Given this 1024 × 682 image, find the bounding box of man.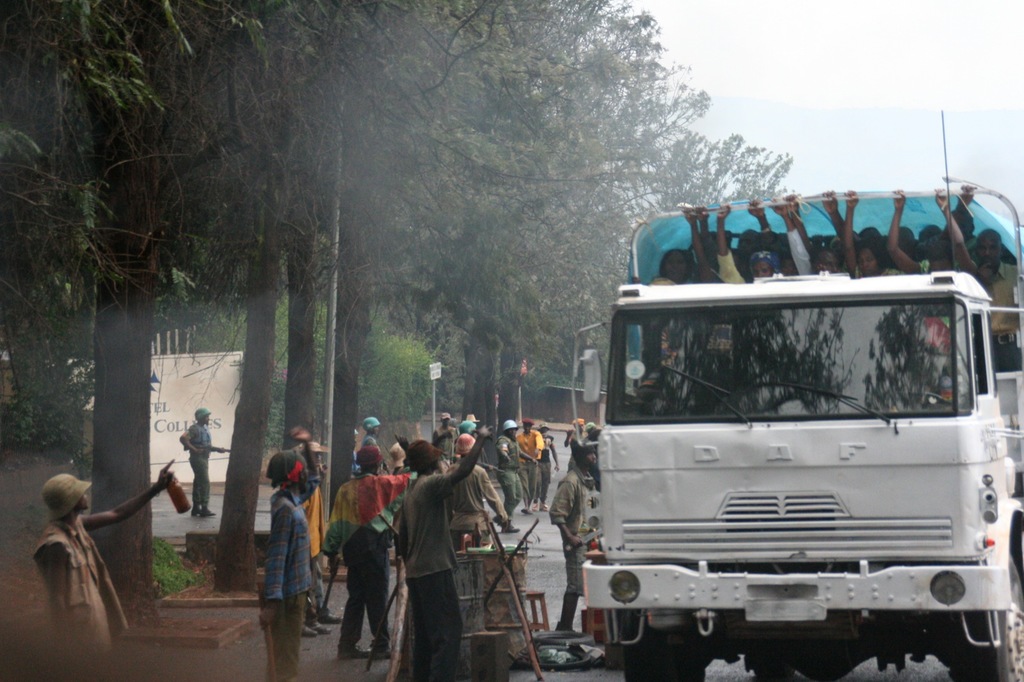
449,417,461,436.
